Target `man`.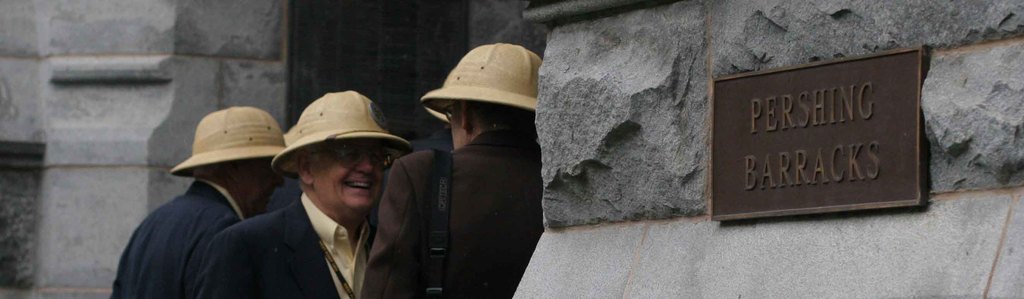
Target region: region(356, 45, 544, 298).
